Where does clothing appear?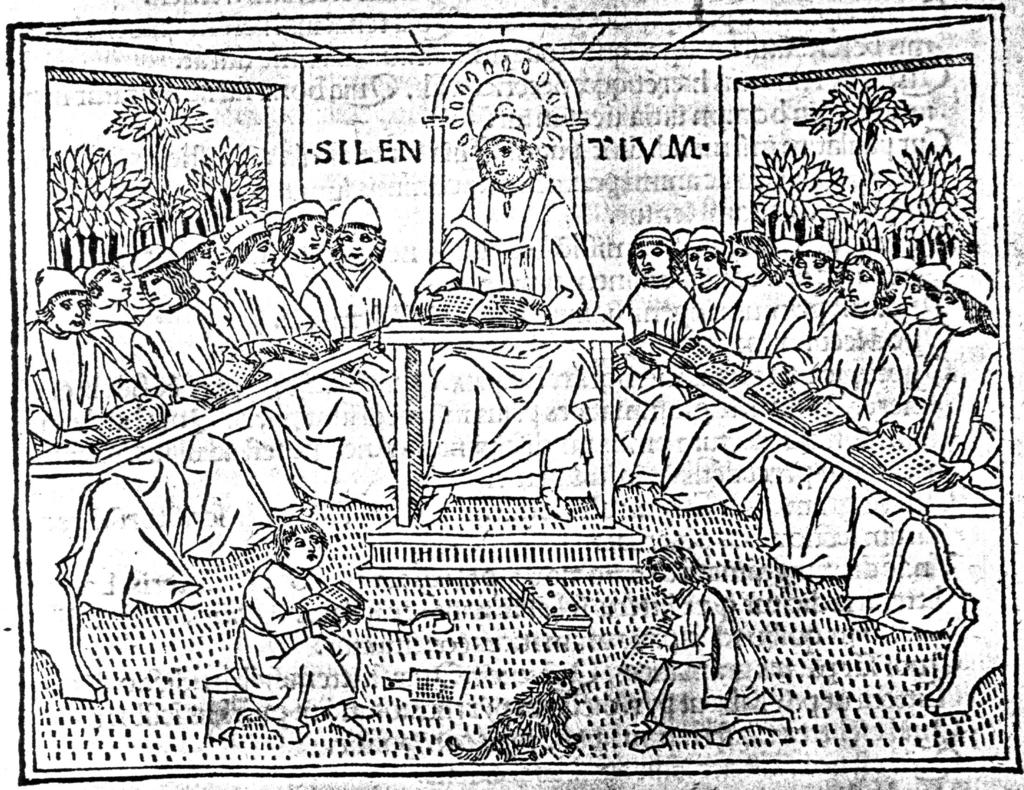
Appears at bbox=[298, 263, 392, 463].
